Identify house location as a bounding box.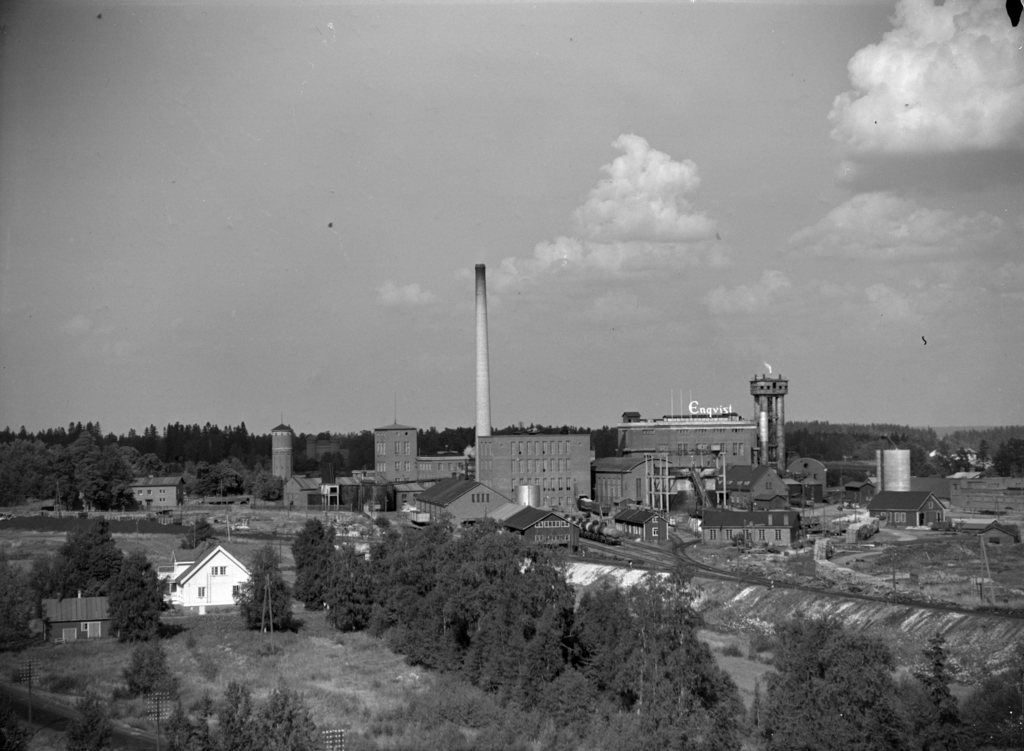
region(477, 494, 550, 553).
